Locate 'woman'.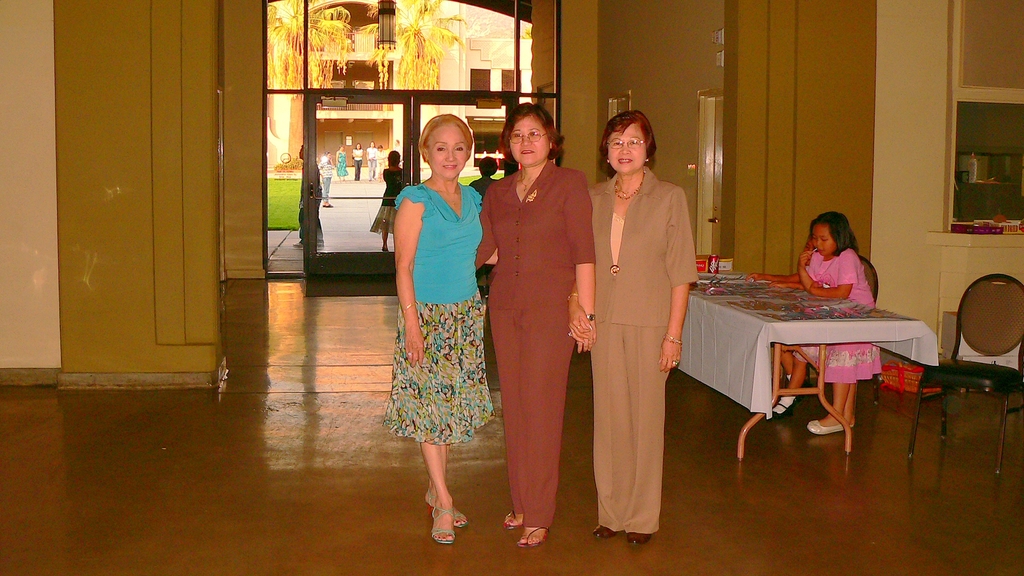
Bounding box: {"x1": 572, "y1": 108, "x2": 694, "y2": 545}.
